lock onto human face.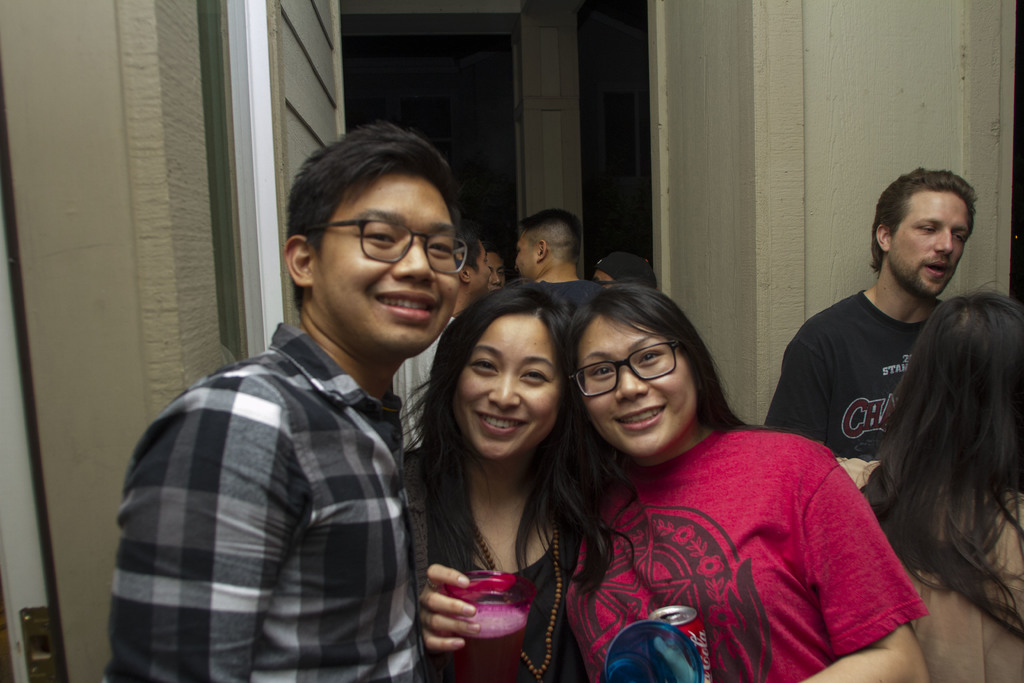
Locked: 486/248/508/292.
